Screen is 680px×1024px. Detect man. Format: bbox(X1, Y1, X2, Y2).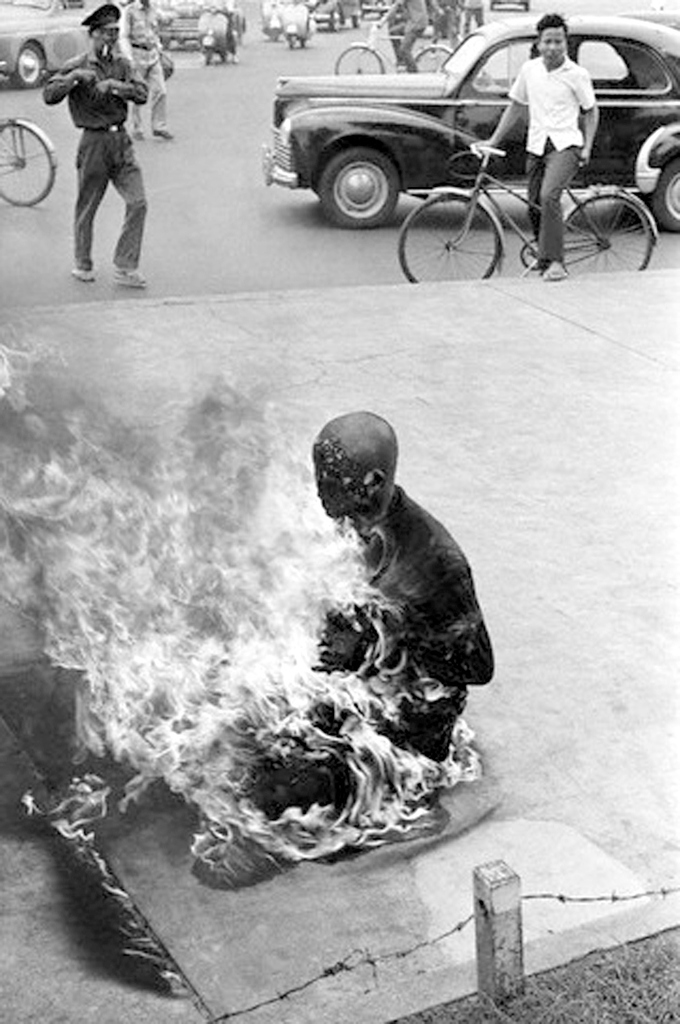
bbox(464, 0, 603, 287).
